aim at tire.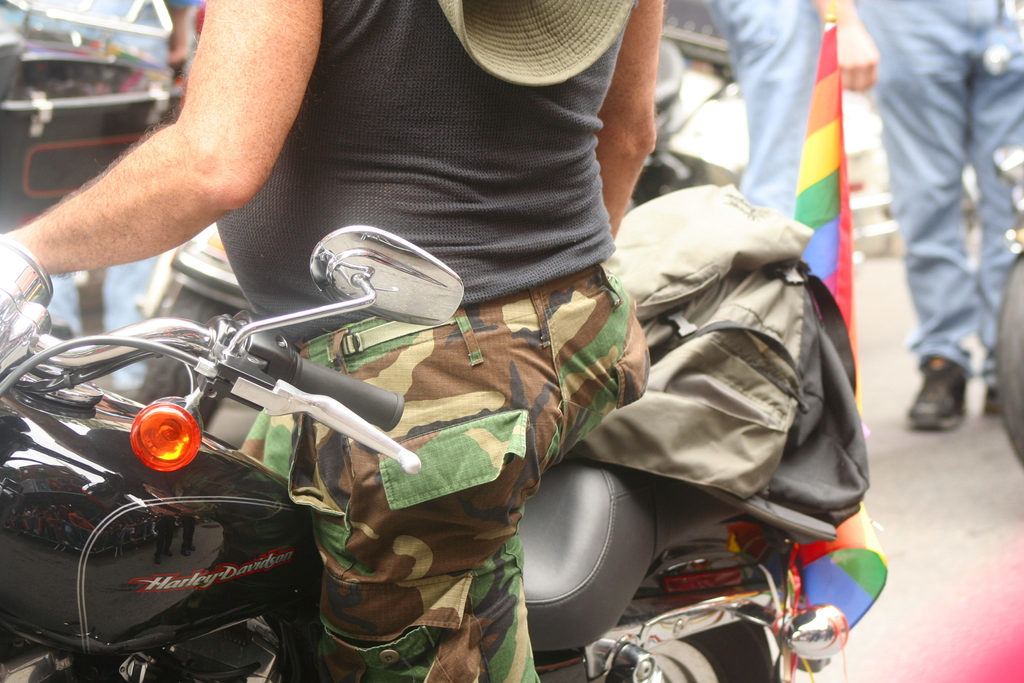
Aimed at box(646, 620, 772, 682).
